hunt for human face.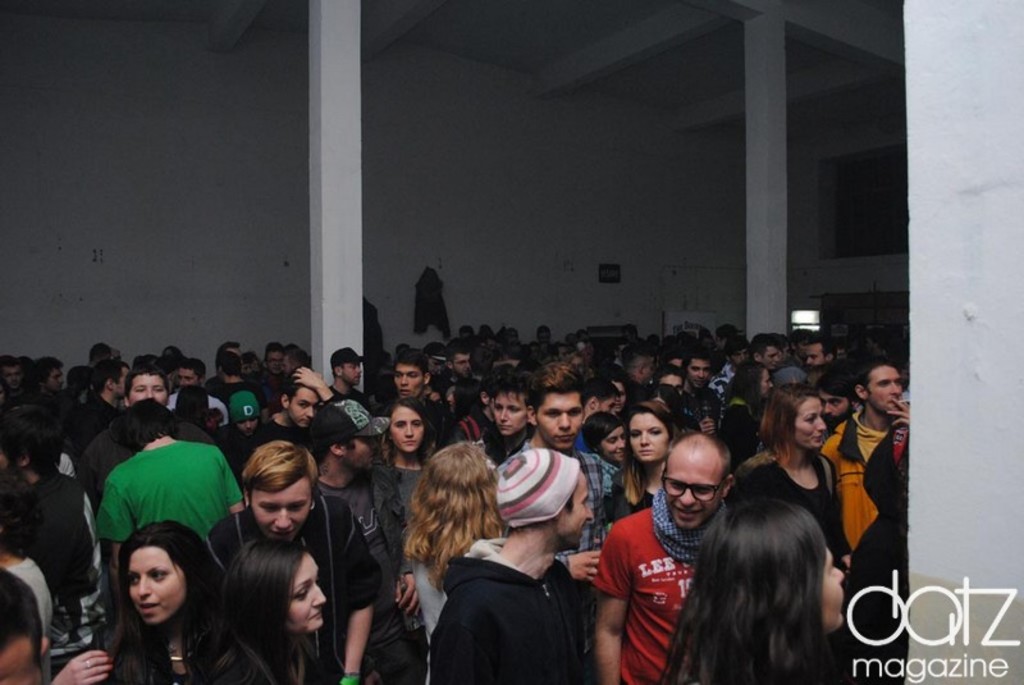
Hunted down at BBox(392, 364, 425, 401).
